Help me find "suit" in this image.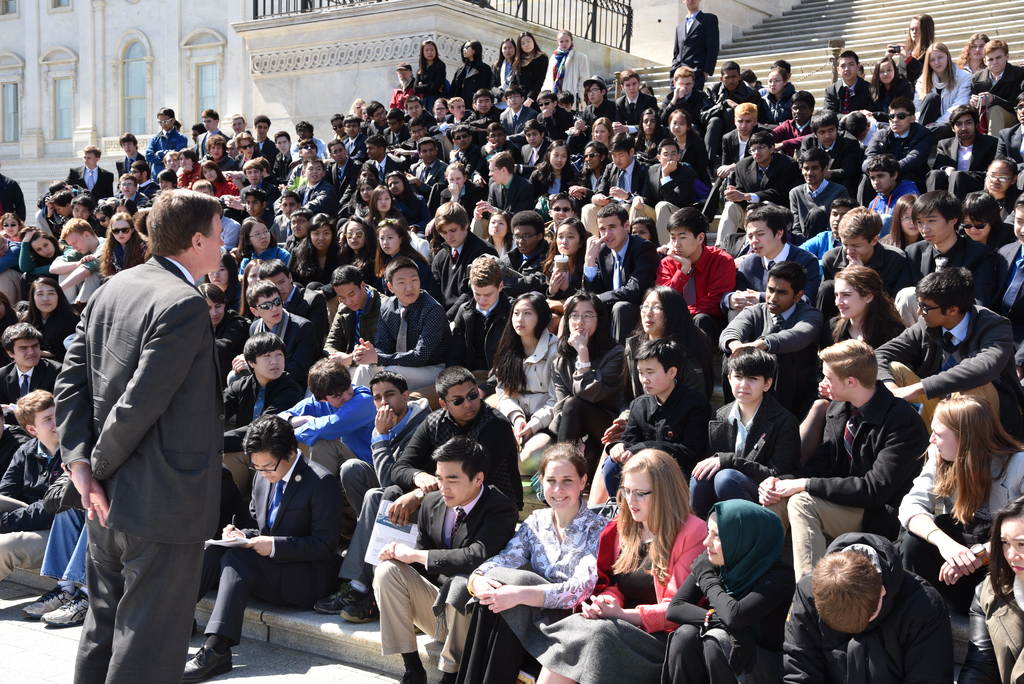
Found it: {"x1": 548, "y1": 329, "x2": 636, "y2": 450}.
